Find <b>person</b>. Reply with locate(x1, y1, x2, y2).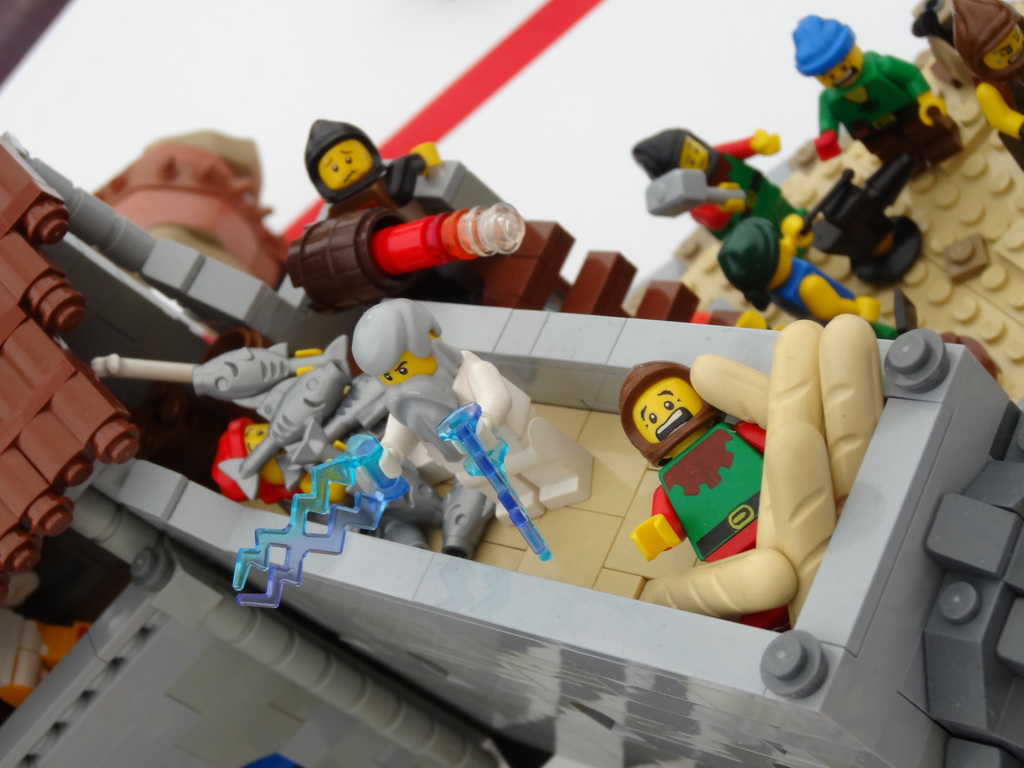
locate(717, 209, 879, 317).
